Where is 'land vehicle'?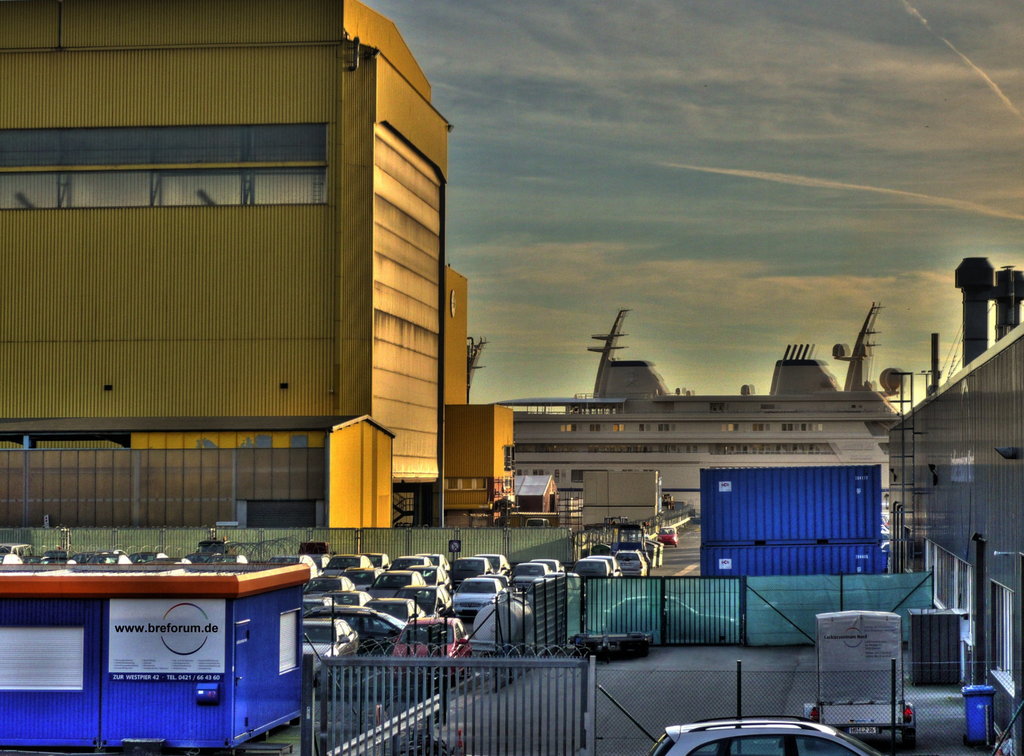
left=294, top=539, right=333, bottom=568.
